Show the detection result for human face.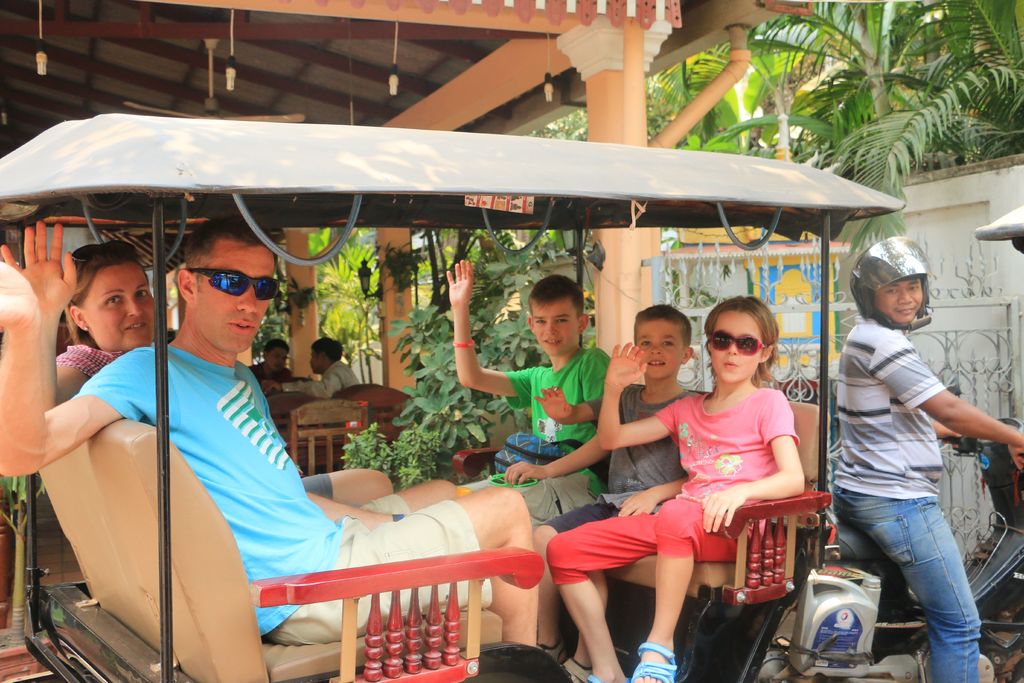
(308, 352, 329, 373).
